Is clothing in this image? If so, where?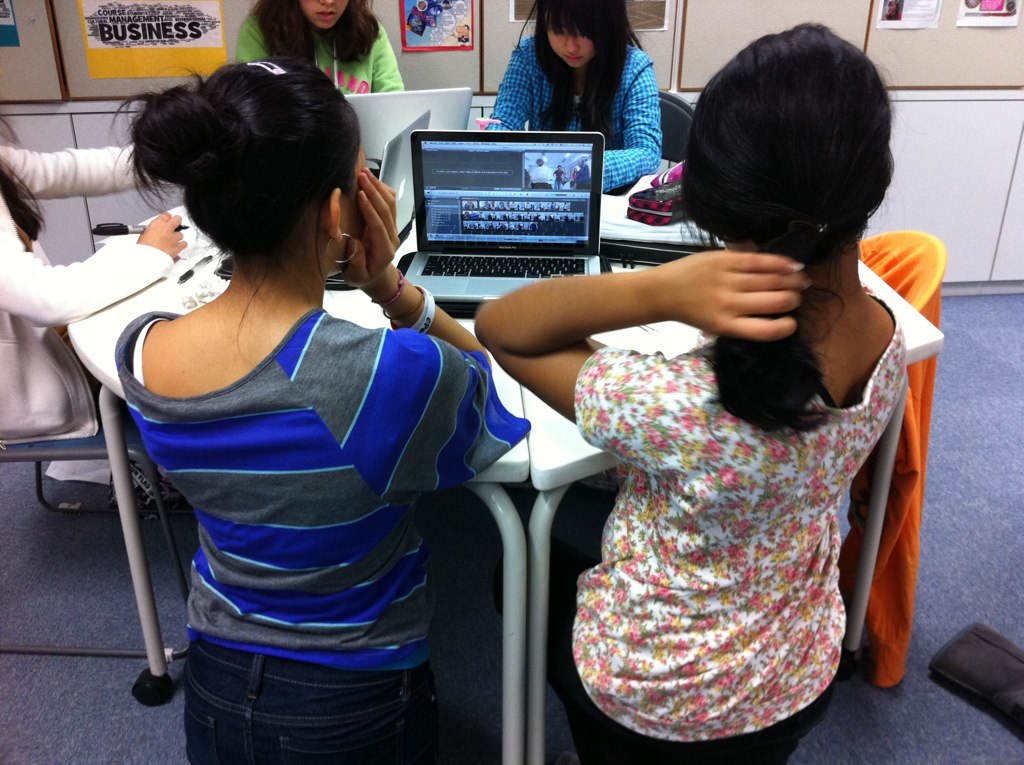
Yes, at [left=564, top=279, right=904, bottom=764].
